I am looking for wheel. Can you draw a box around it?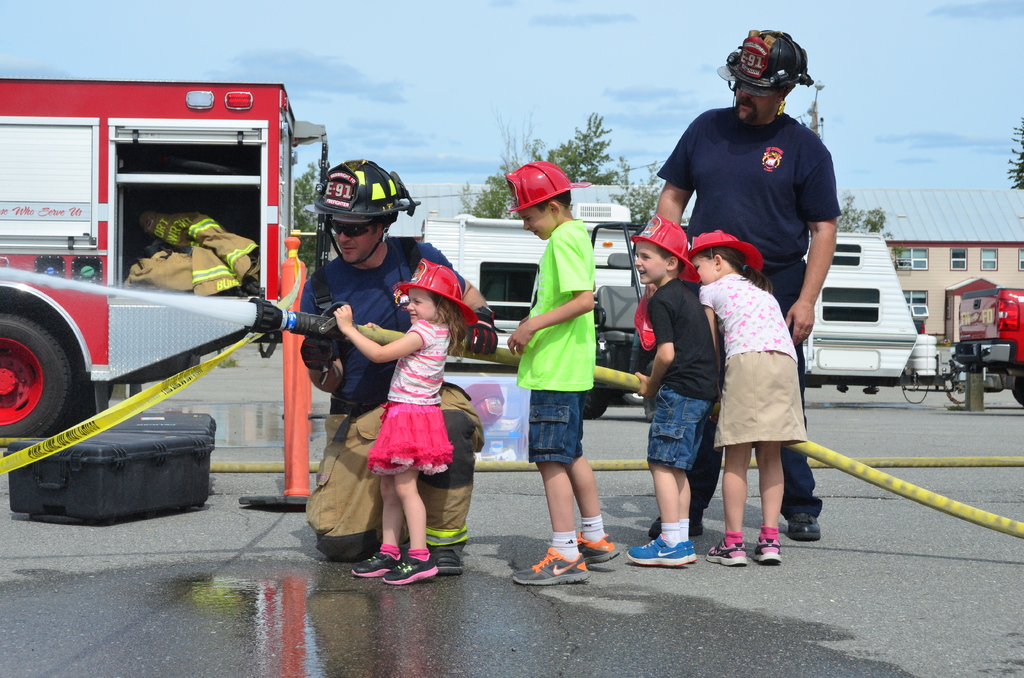
Sure, the bounding box is <bbox>627, 381, 661, 410</bbox>.
